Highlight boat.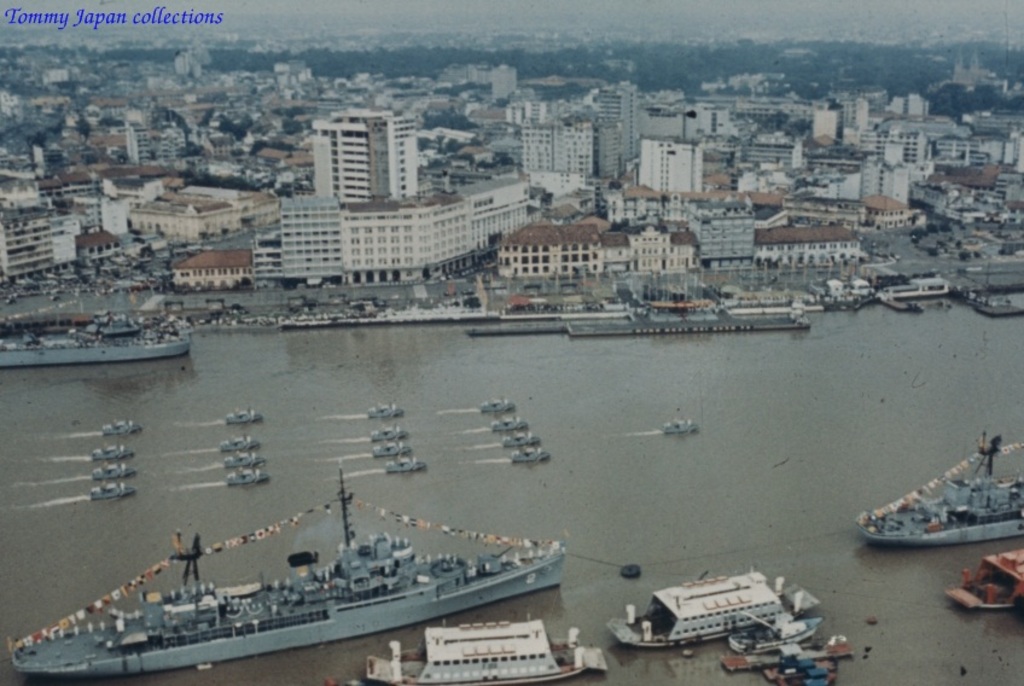
Highlighted region: box=[89, 466, 139, 479].
